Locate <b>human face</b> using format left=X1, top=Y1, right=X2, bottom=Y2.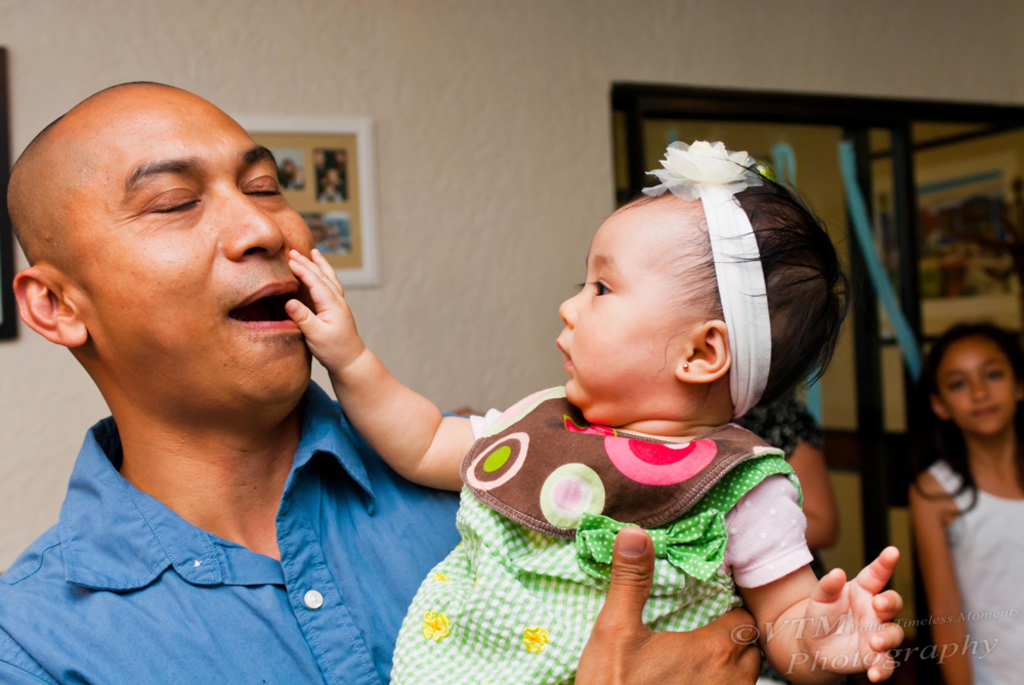
left=942, top=339, right=1019, bottom=434.
